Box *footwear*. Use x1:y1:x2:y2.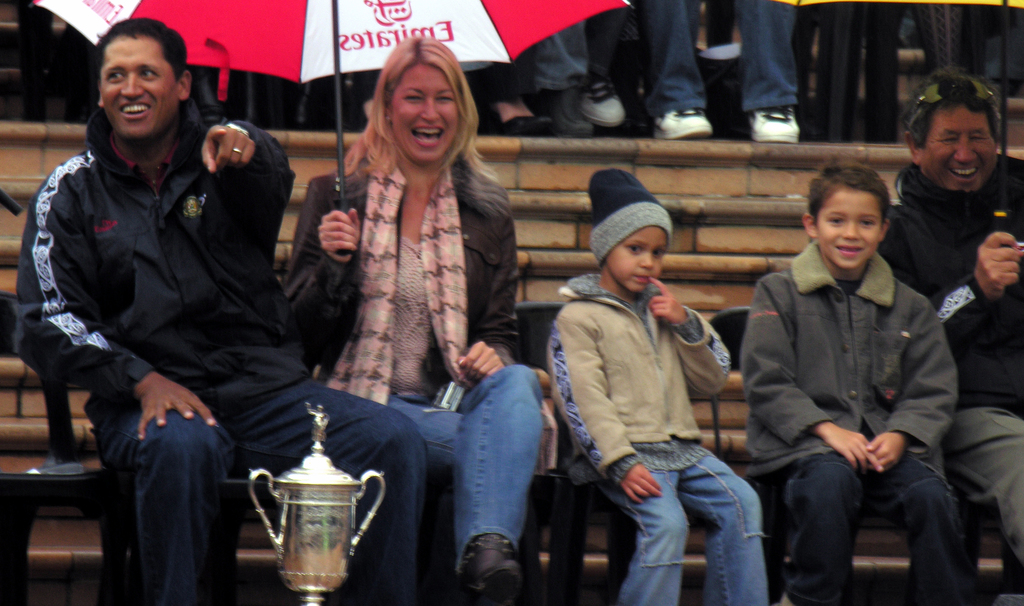
520:83:601:140.
